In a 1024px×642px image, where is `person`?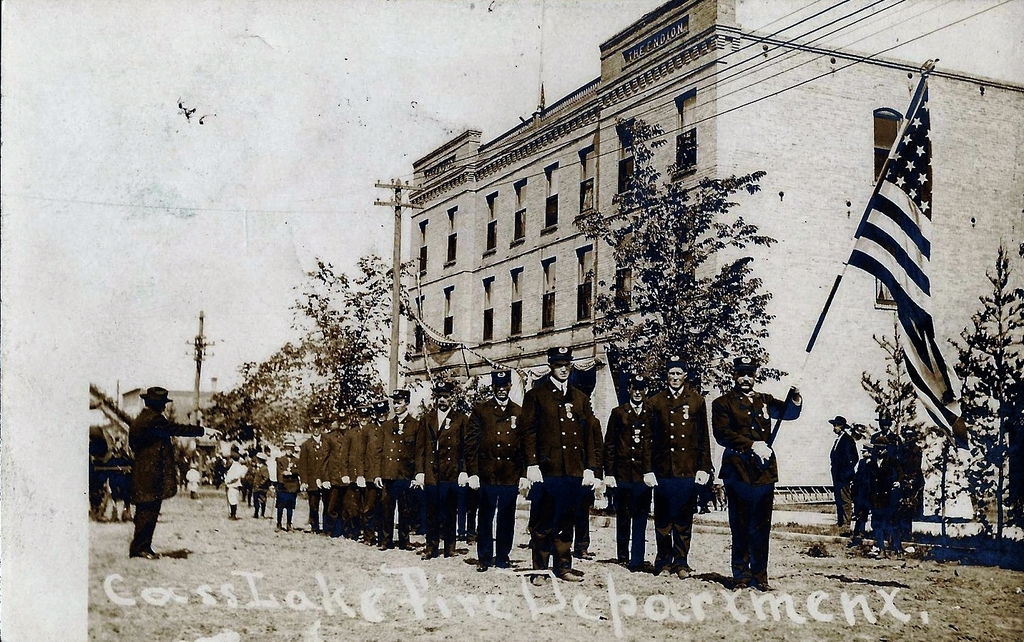
l=712, t=351, r=802, b=586.
